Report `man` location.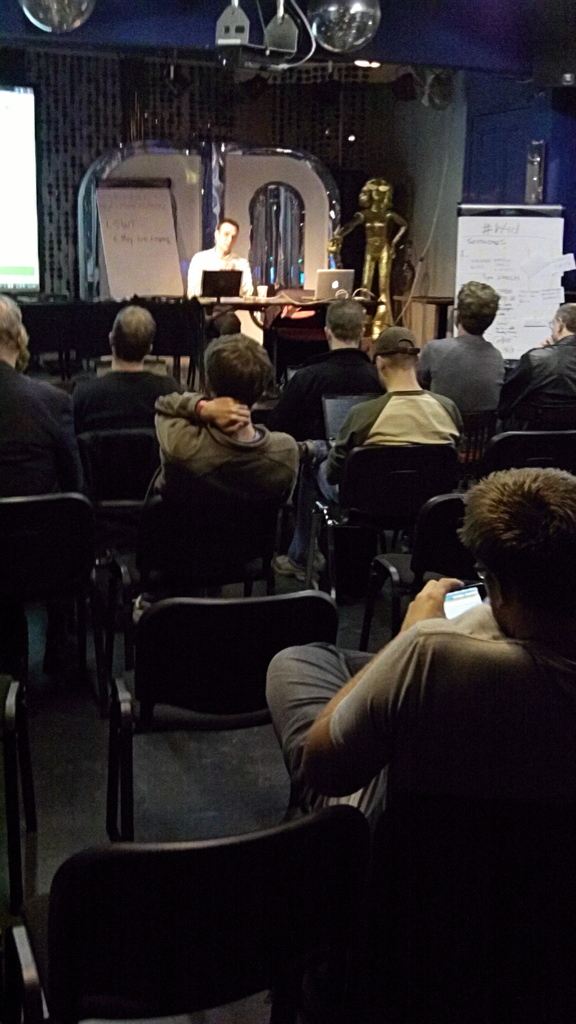
Report: <region>419, 271, 525, 421</region>.
